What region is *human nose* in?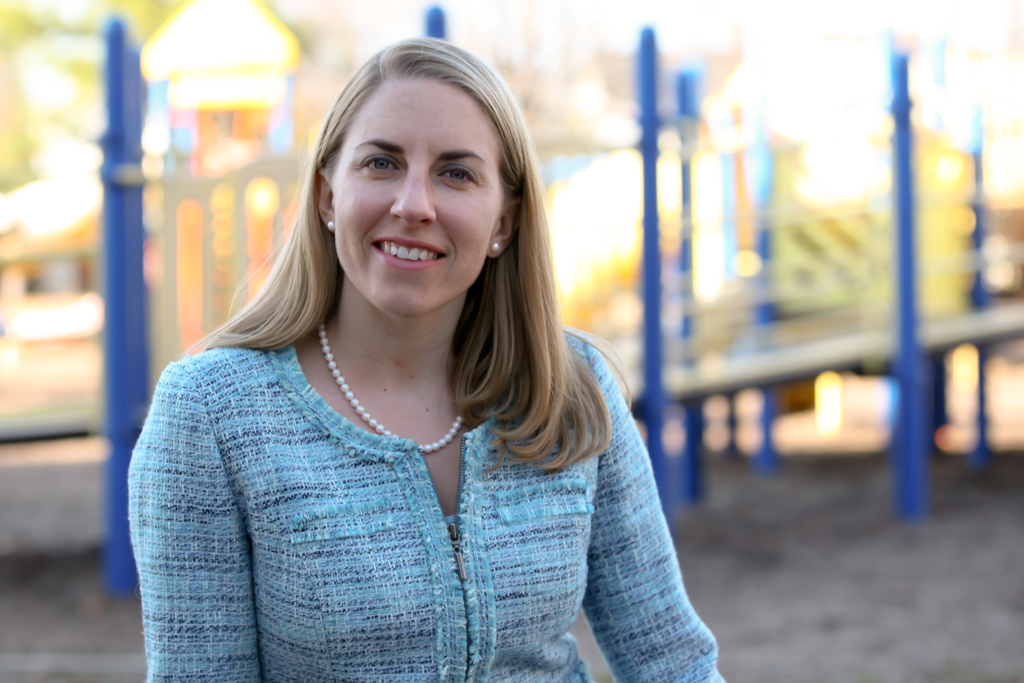
x1=392 y1=167 x2=435 y2=229.
